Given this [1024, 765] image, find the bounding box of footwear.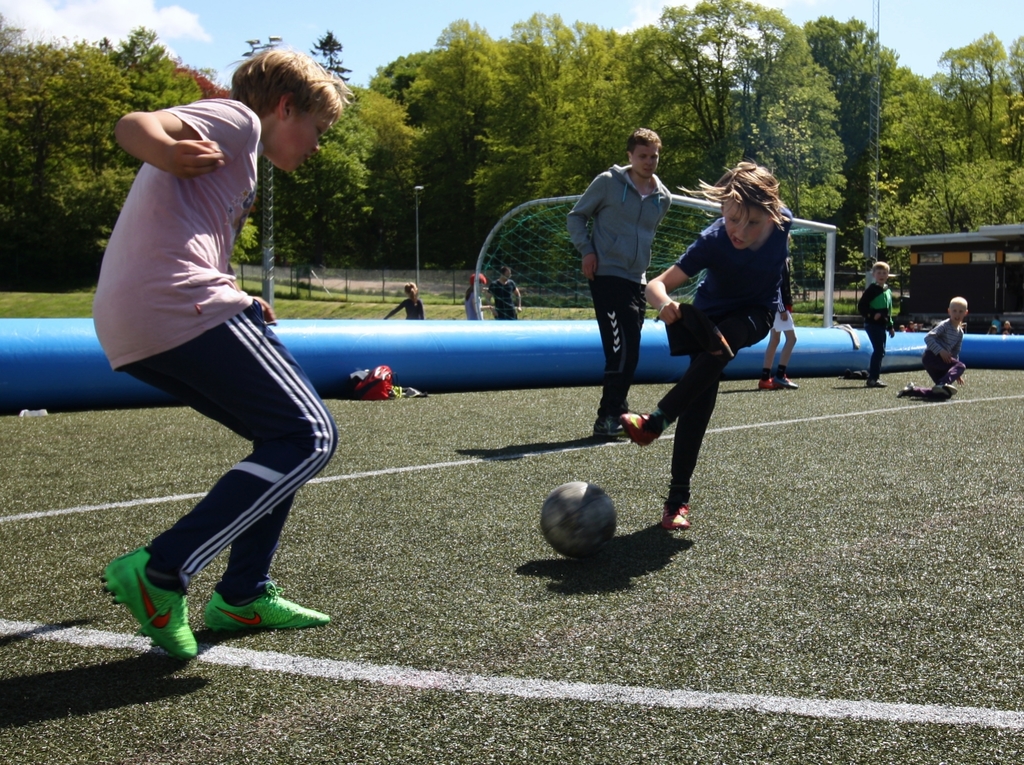
[left=100, top=545, right=198, bottom=659].
